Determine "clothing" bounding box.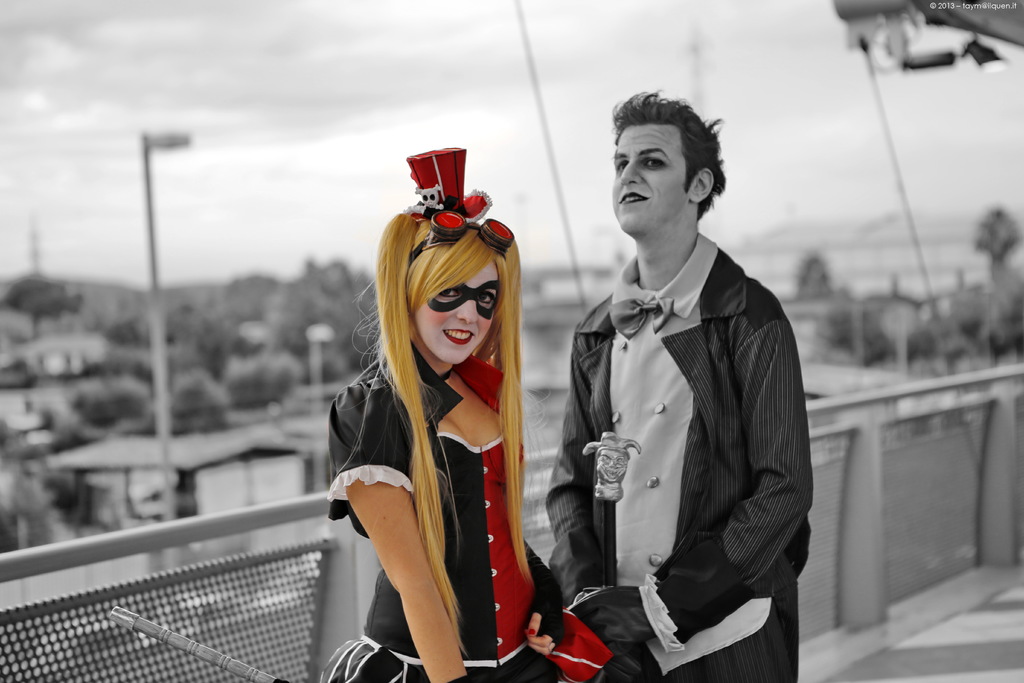
Determined: left=548, top=188, right=821, bottom=666.
